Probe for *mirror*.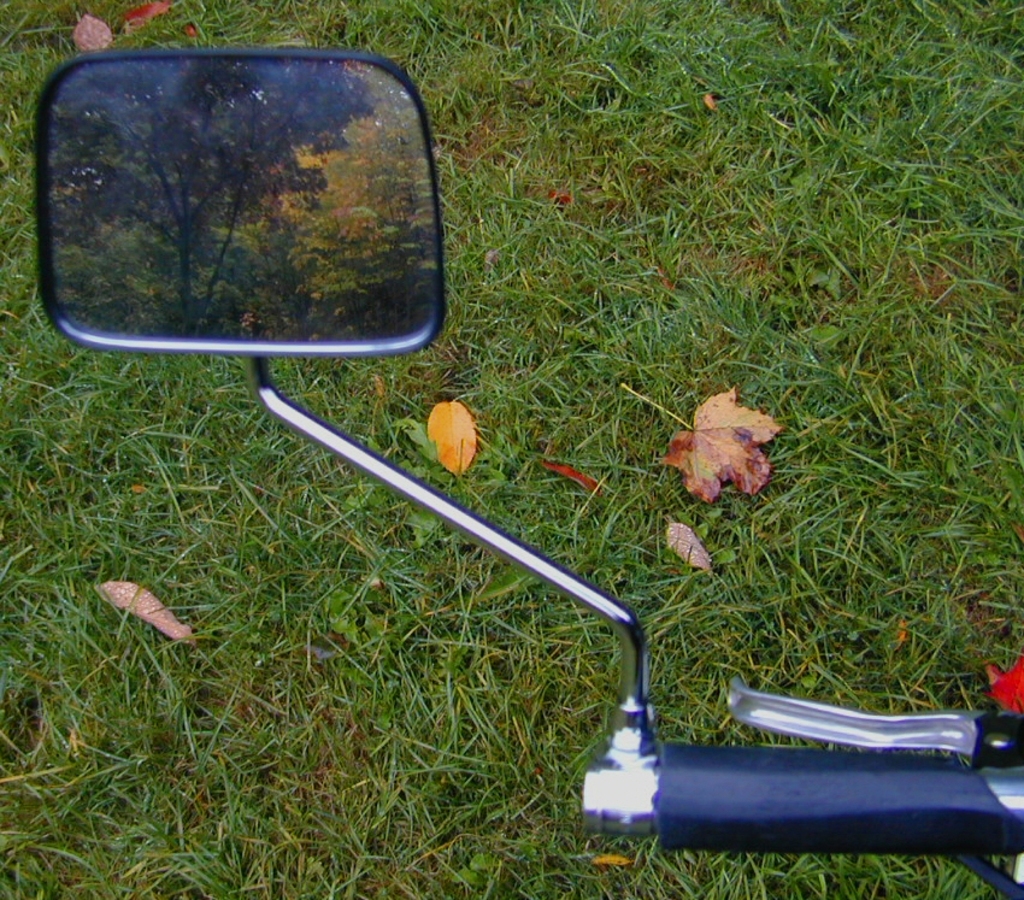
Probe result: 46:60:432:340.
